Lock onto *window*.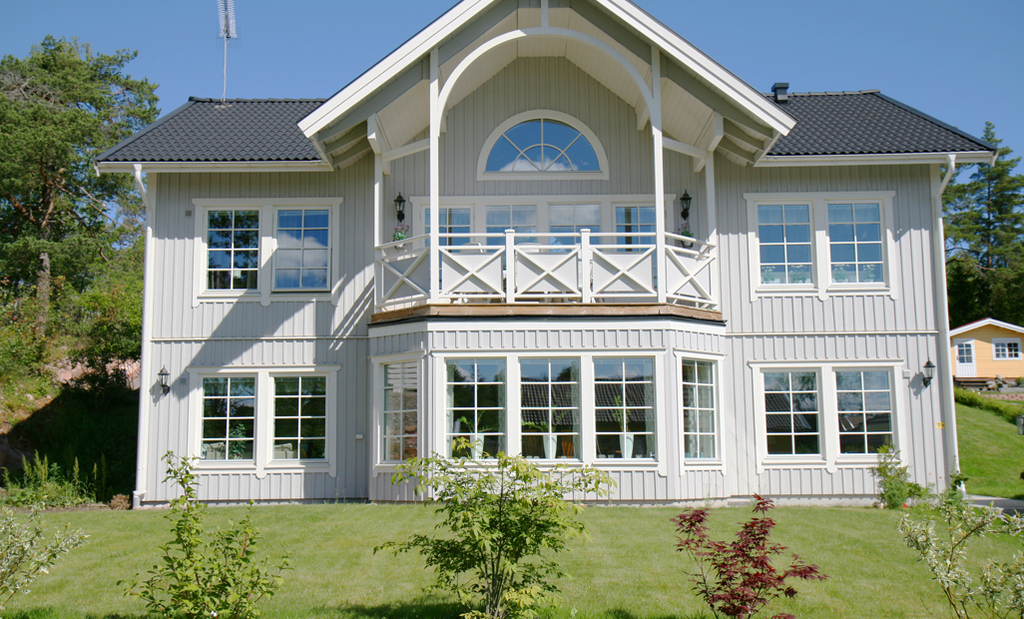
Locked: crop(466, 98, 623, 186).
